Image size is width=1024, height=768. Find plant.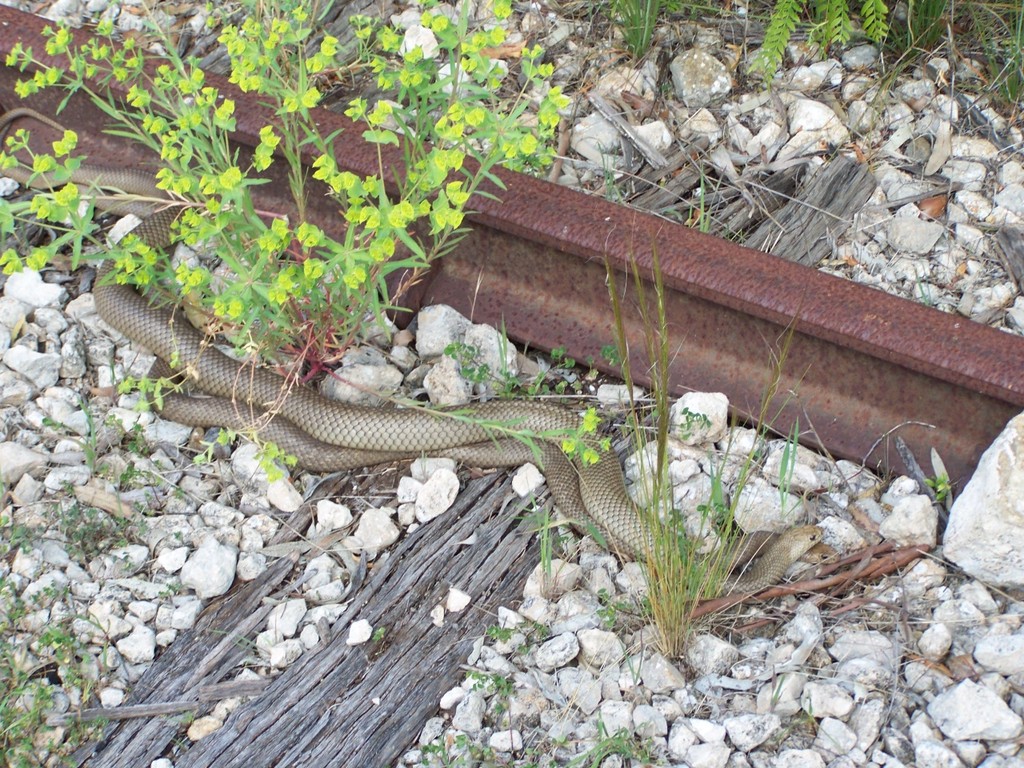
Rect(921, 478, 954, 518).
